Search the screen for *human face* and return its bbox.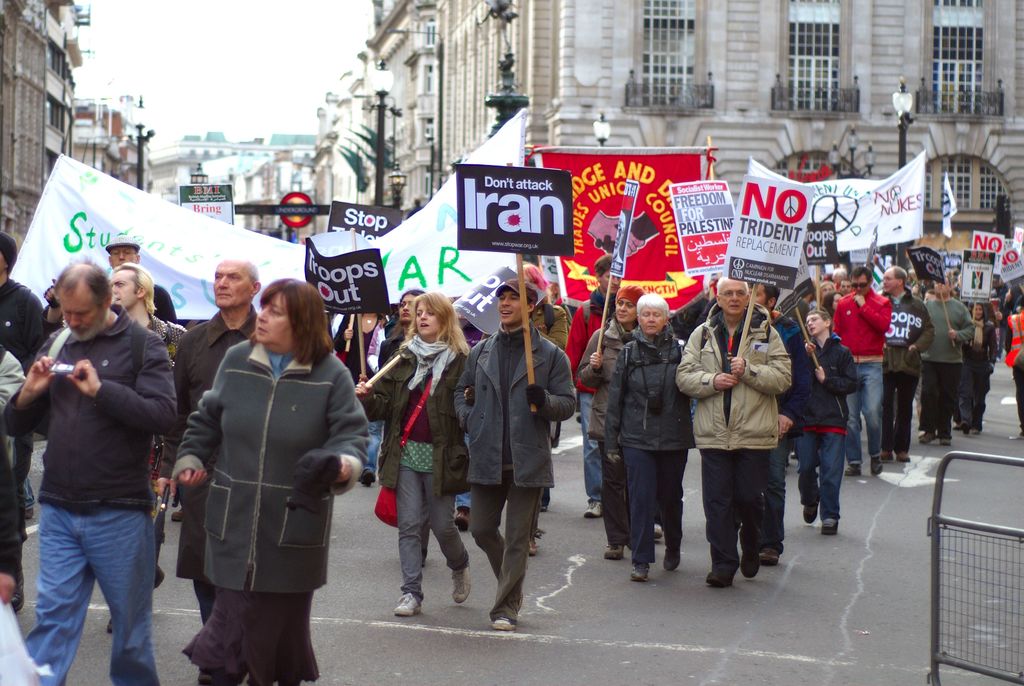
Found: region(755, 284, 766, 306).
